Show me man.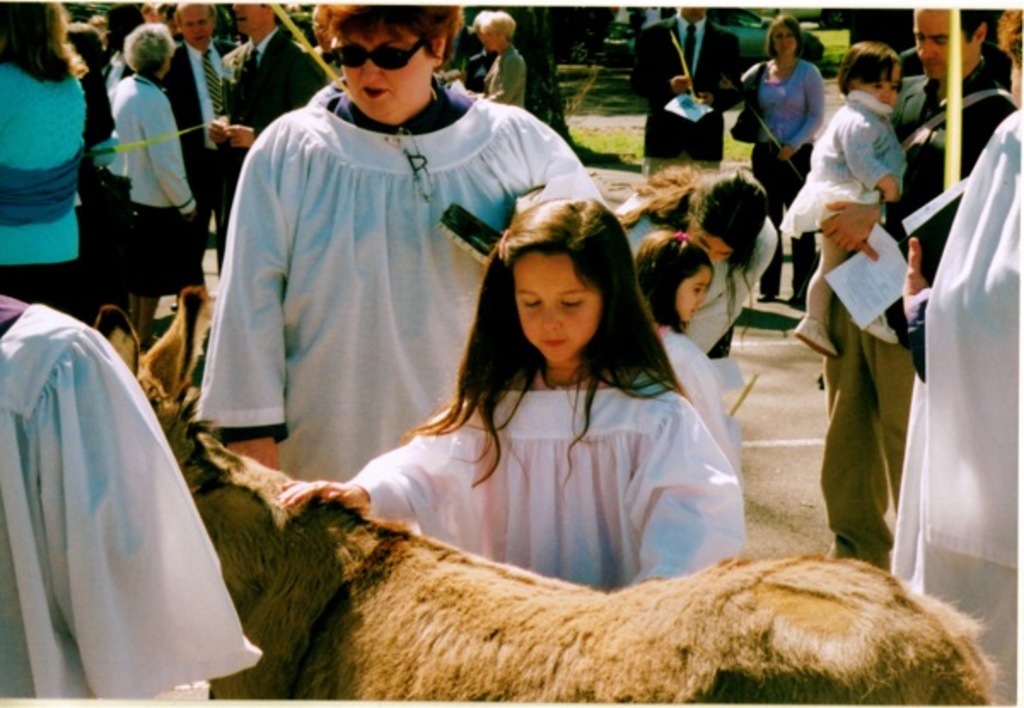
man is here: BBox(157, 0, 225, 317).
